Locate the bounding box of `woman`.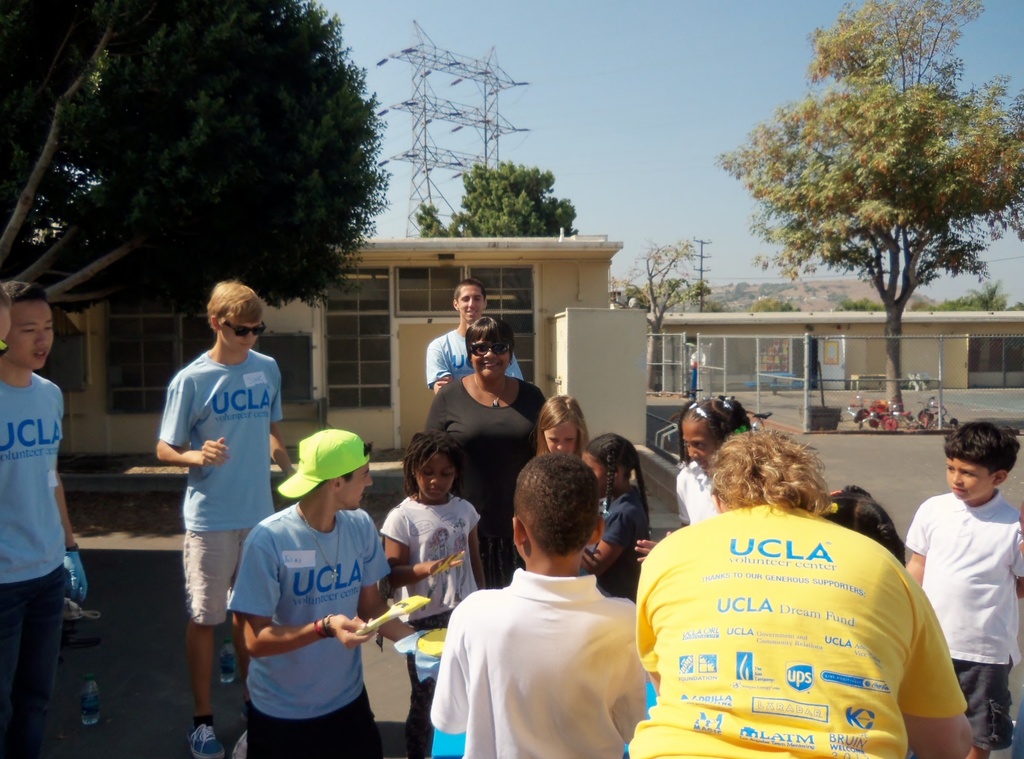
Bounding box: x1=422, y1=315, x2=545, y2=586.
